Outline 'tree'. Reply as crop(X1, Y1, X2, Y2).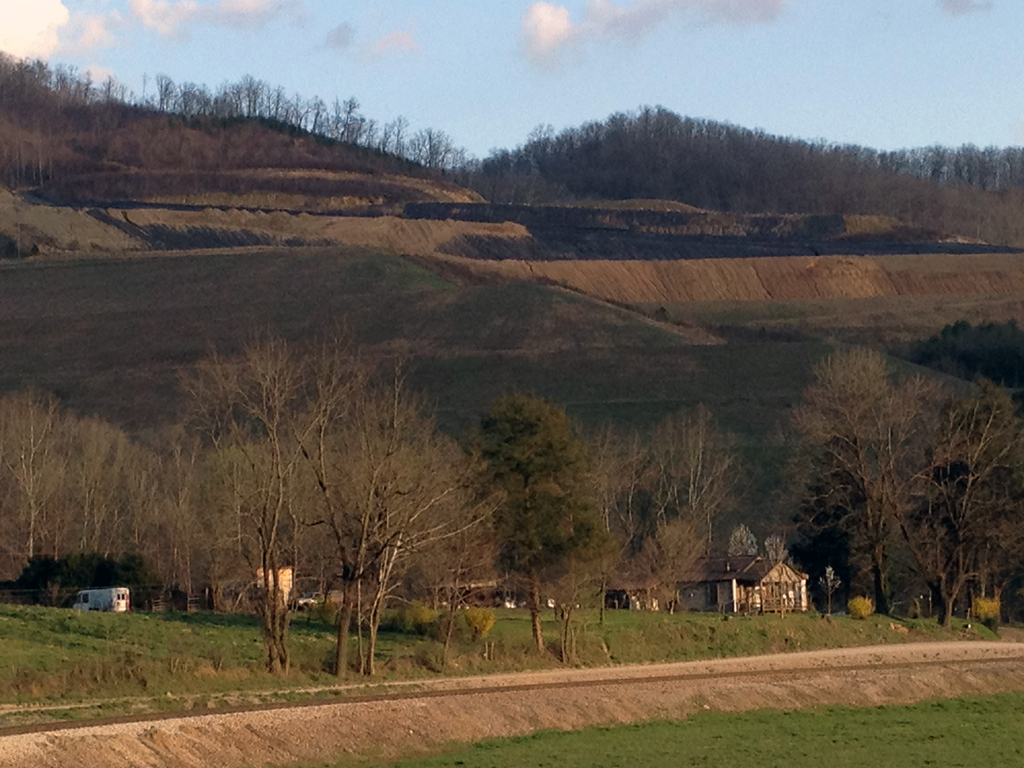
crop(617, 404, 767, 623).
